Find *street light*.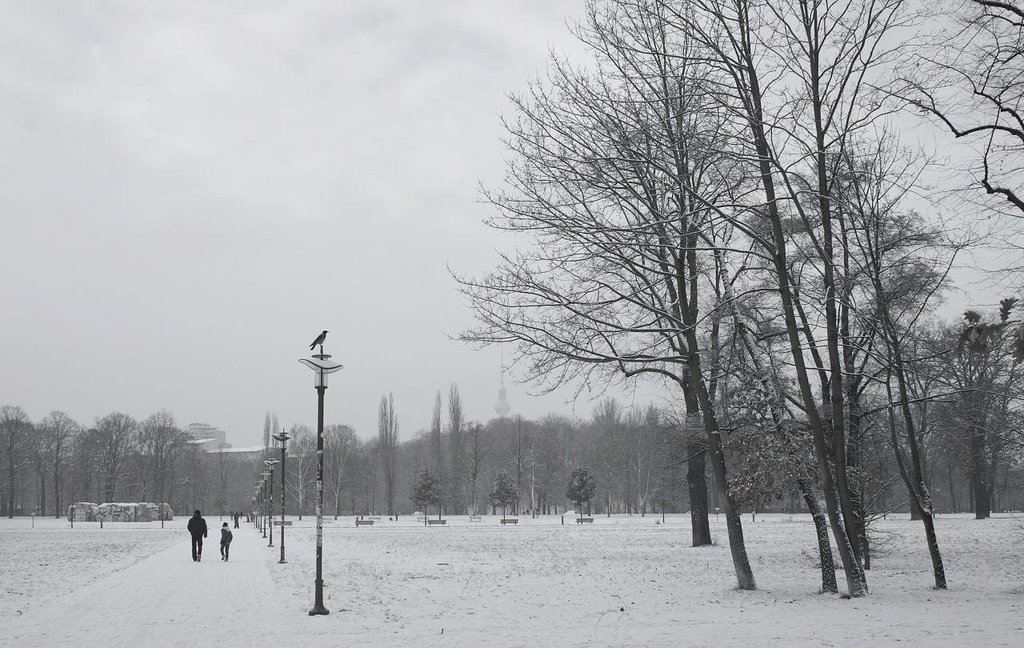
<bbox>273, 426, 286, 567</bbox>.
